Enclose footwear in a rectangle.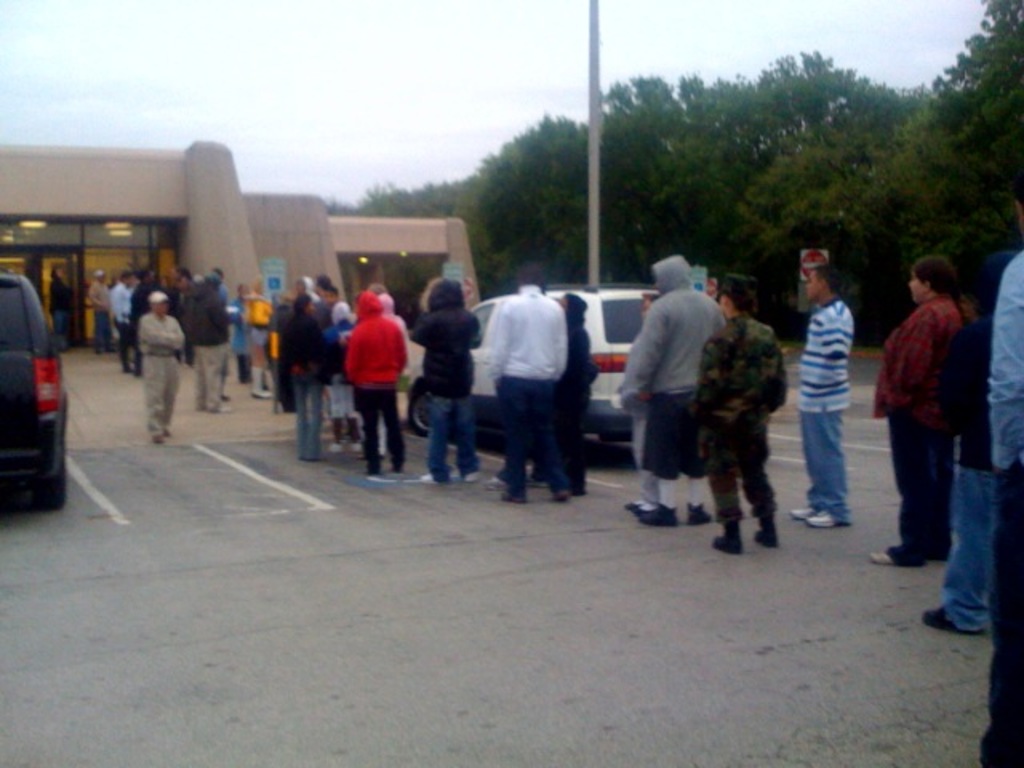
365/467/379/478.
